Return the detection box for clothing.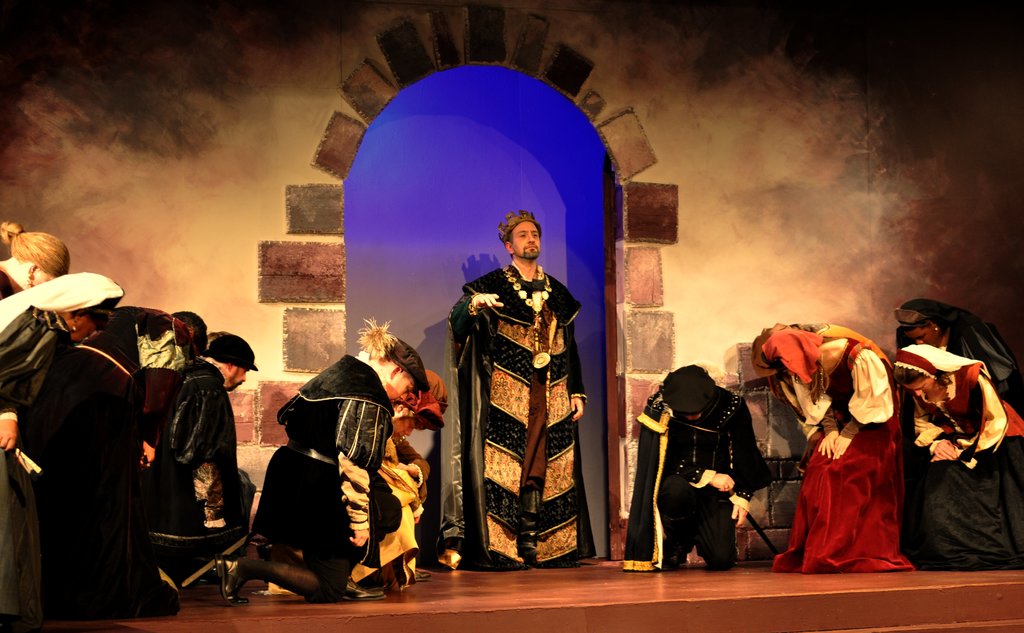
detection(248, 356, 420, 600).
